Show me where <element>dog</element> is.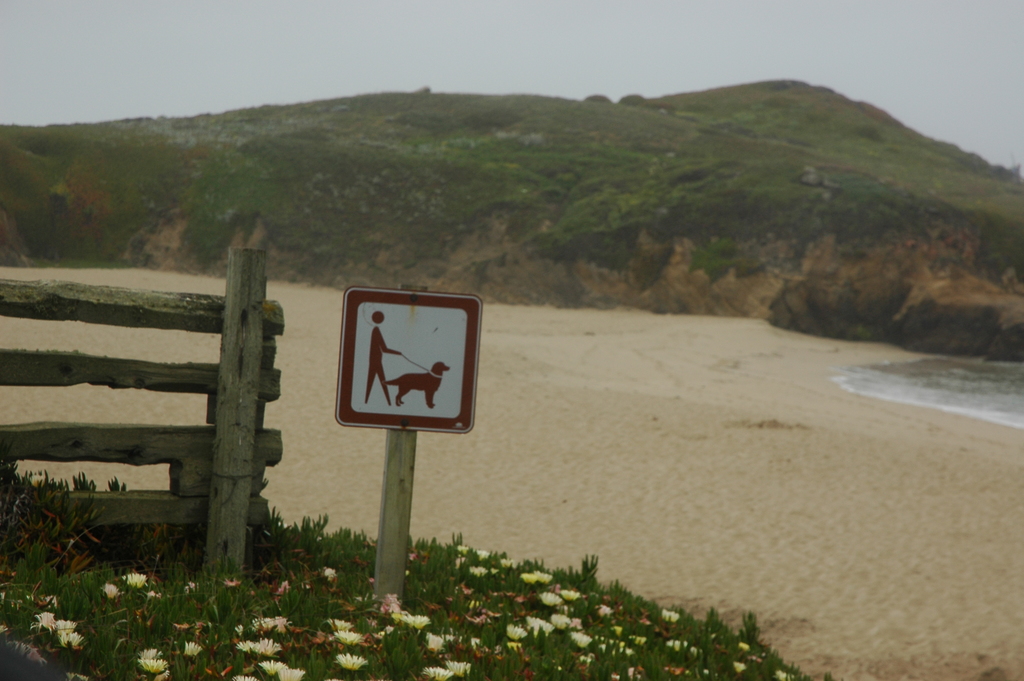
<element>dog</element> is at (383, 361, 450, 408).
